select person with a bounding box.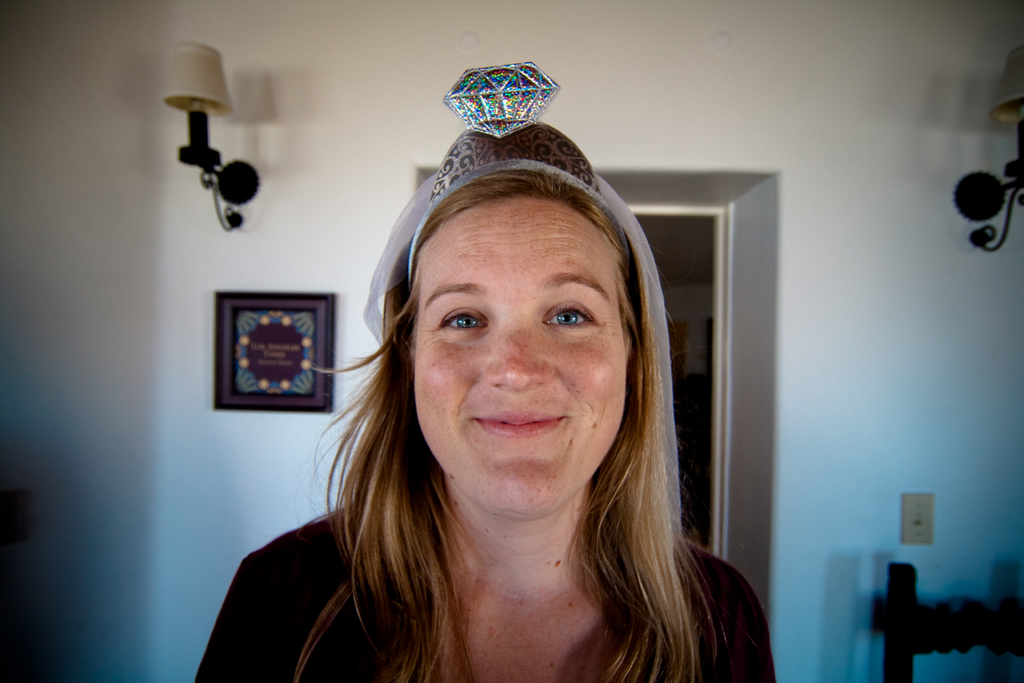
bbox(196, 165, 785, 682).
